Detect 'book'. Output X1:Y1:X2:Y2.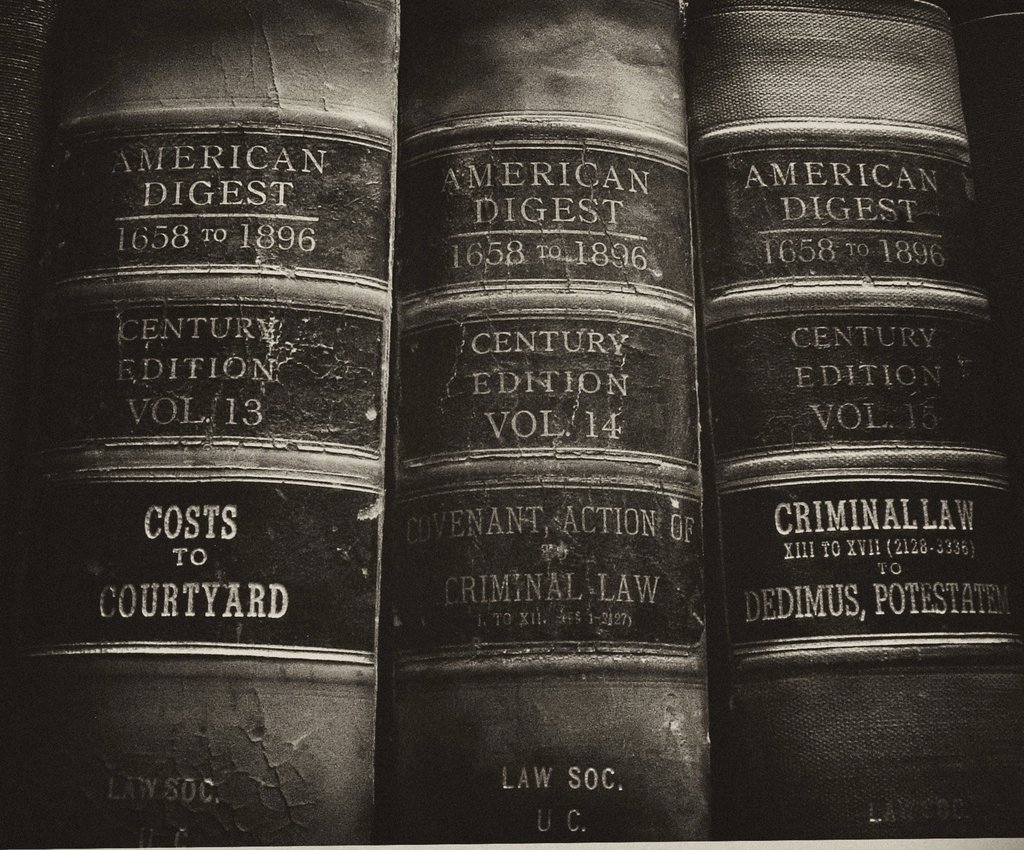
3:0:403:849.
